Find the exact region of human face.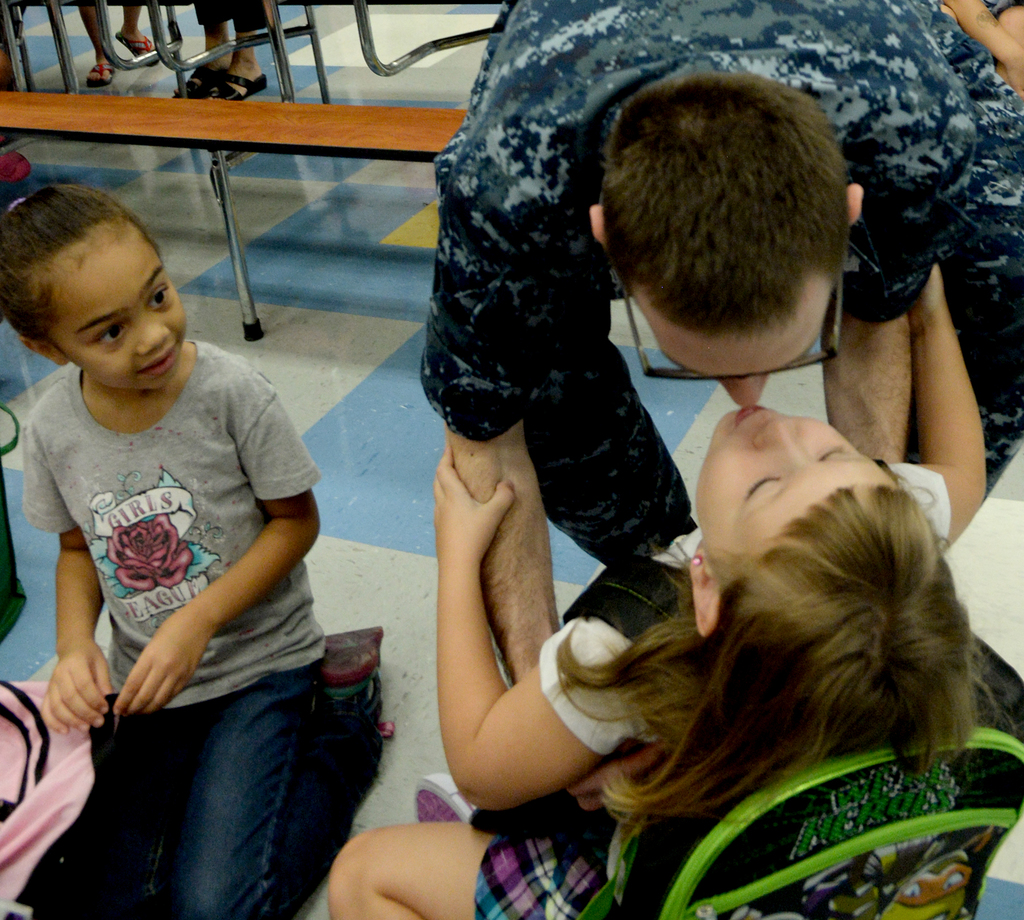
Exact region: {"x1": 697, "y1": 405, "x2": 892, "y2": 586}.
